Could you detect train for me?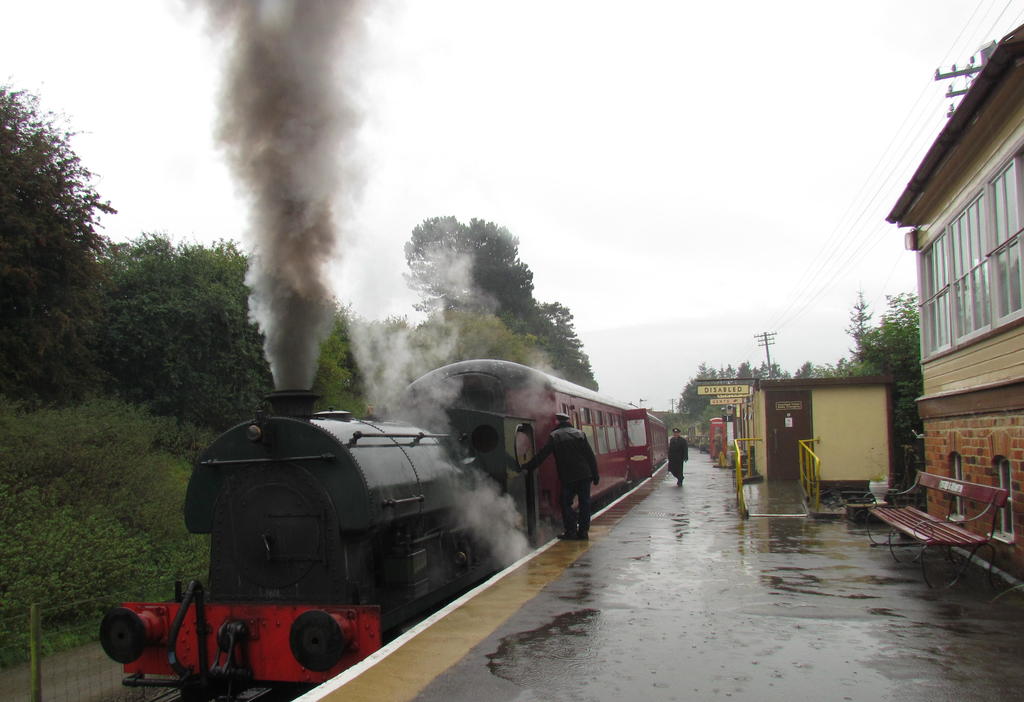
Detection result: <bbox>95, 359, 671, 701</bbox>.
